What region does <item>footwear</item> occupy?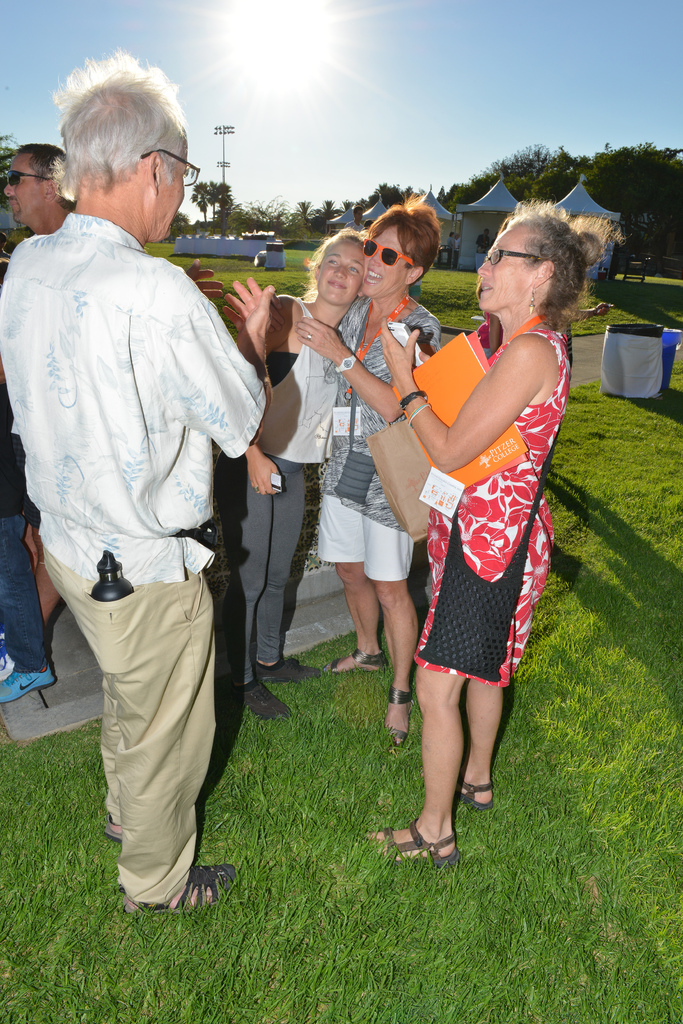
BBox(385, 680, 421, 750).
